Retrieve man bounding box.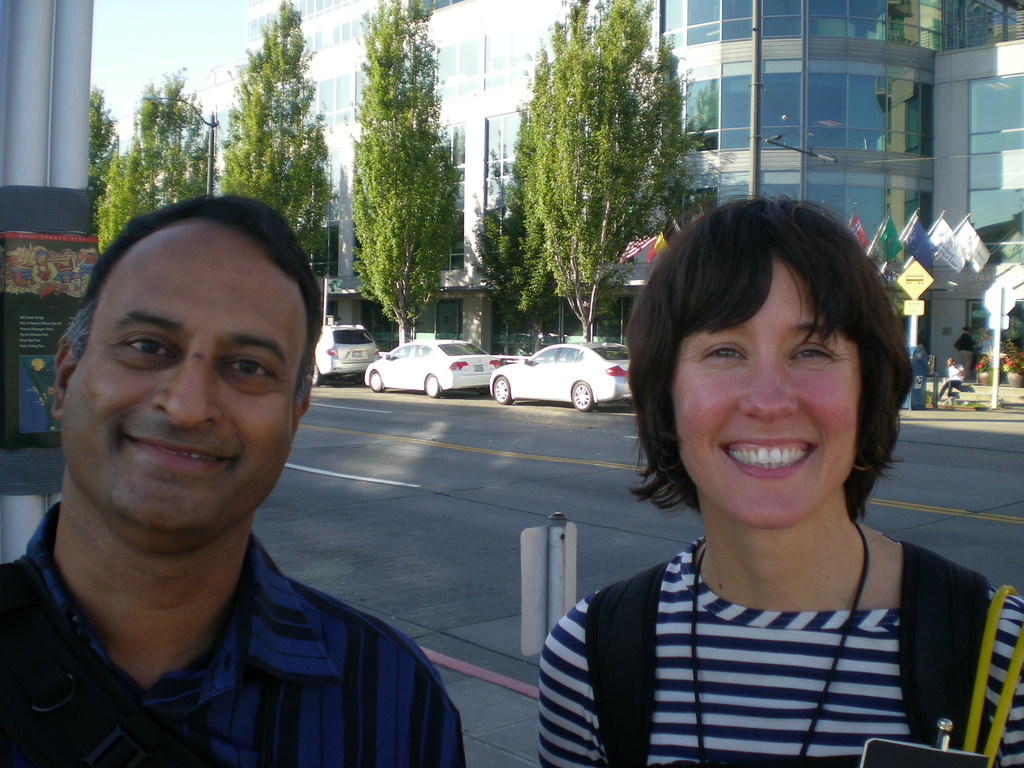
Bounding box: bbox=[10, 168, 500, 766].
